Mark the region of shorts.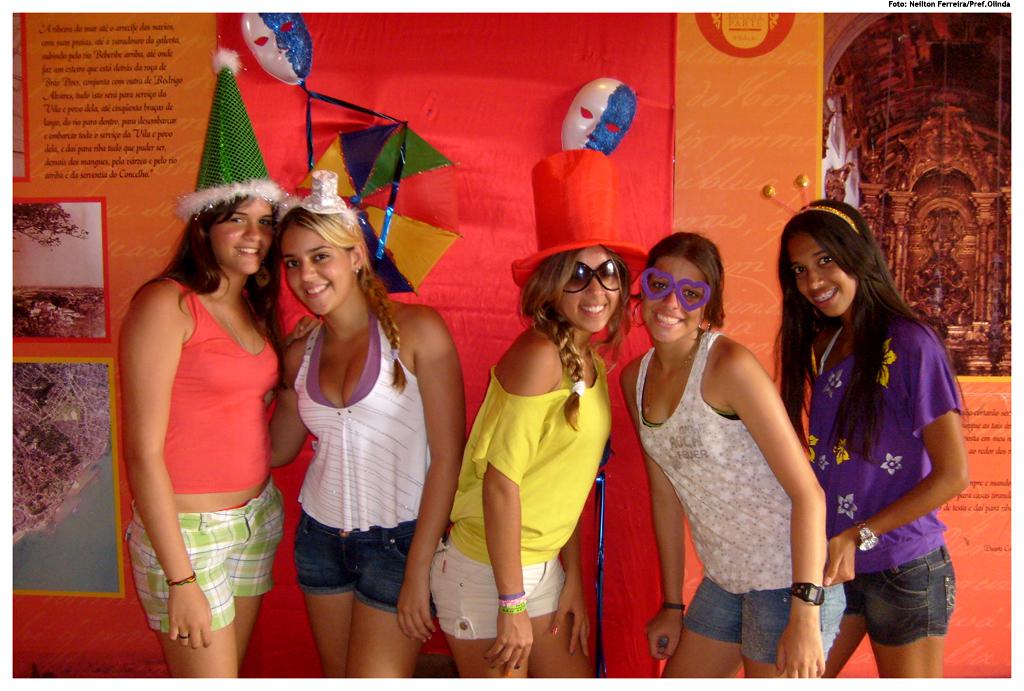
Region: rect(848, 547, 957, 644).
